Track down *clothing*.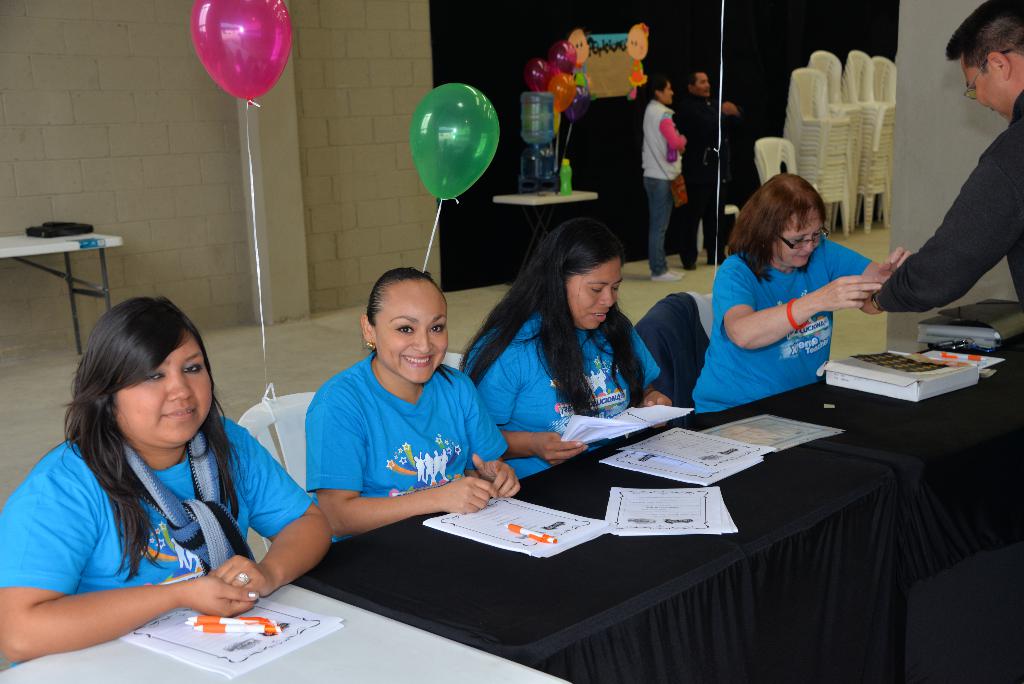
Tracked to l=719, t=116, r=761, b=264.
